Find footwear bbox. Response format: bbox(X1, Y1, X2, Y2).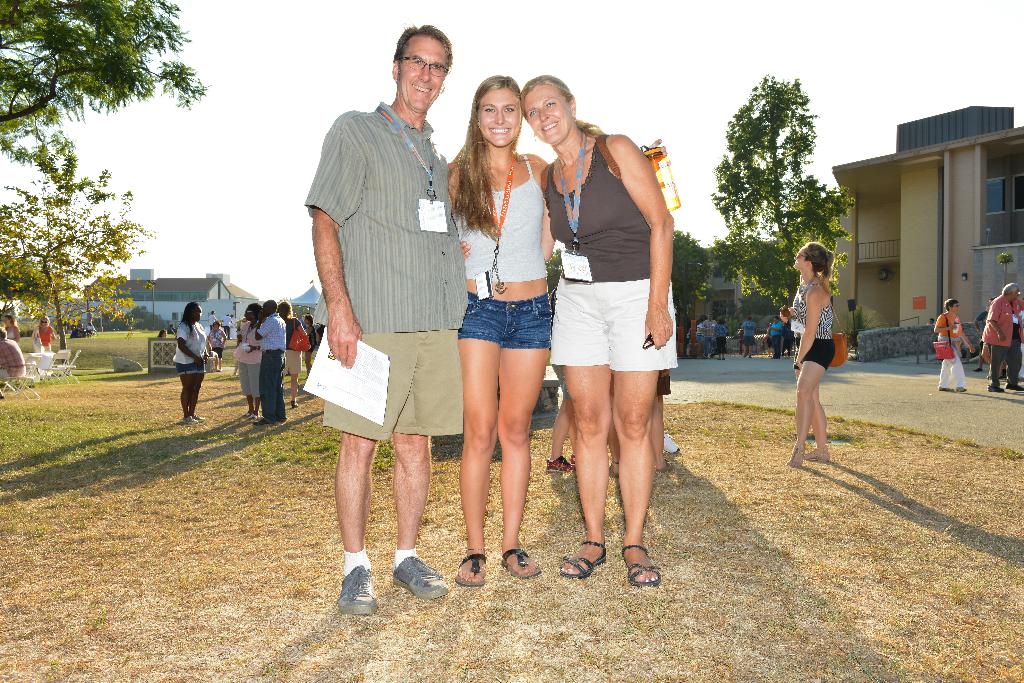
bbox(391, 554, 455, 600).
